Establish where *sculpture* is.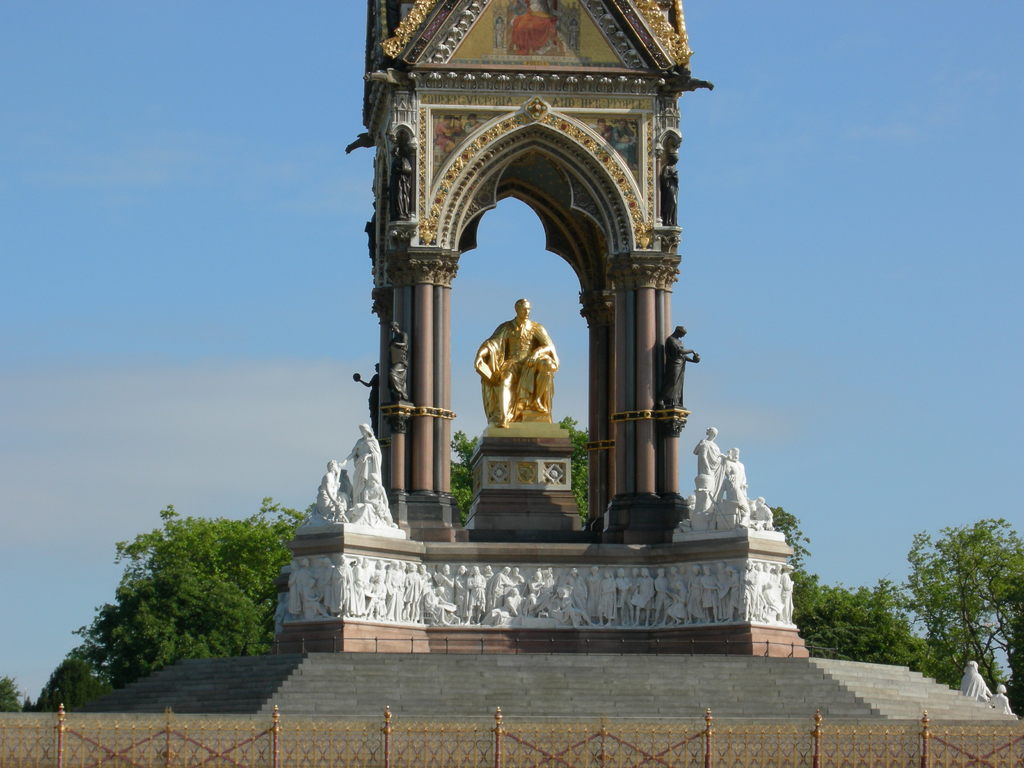
Established at box(961, 659, 993, 698).
